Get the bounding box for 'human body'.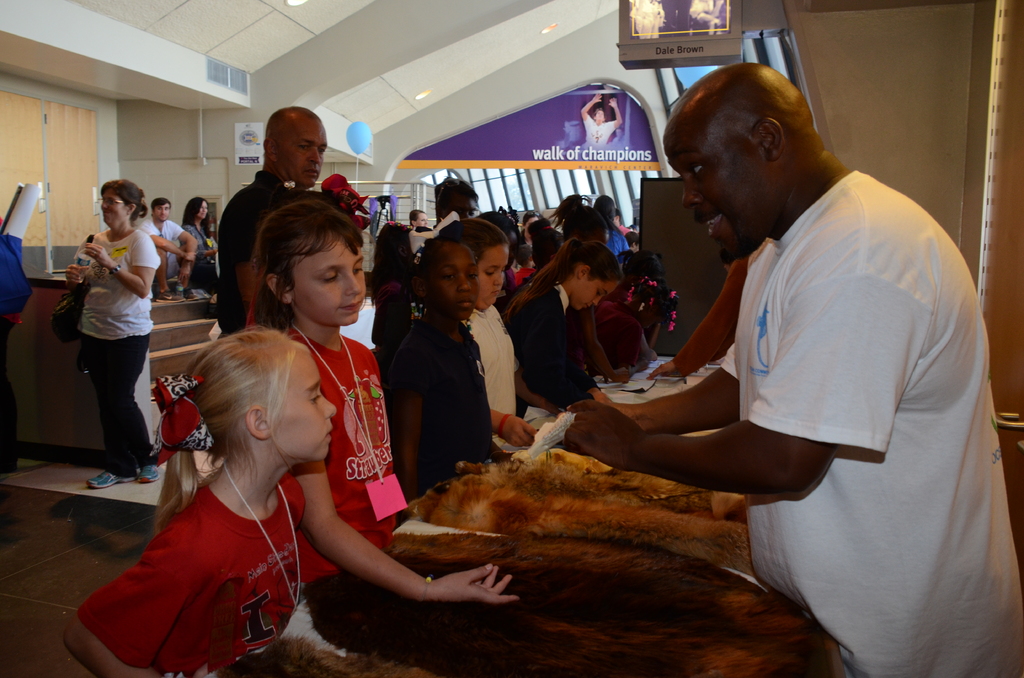
l=175, t=226, r=220, b=310.
